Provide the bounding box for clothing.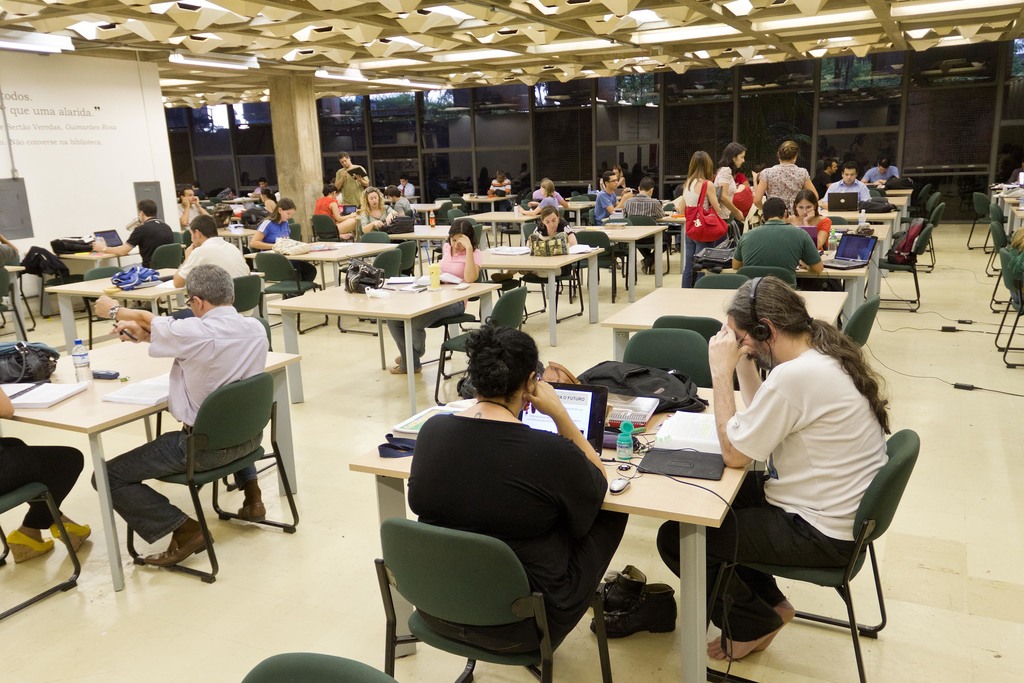
[238,188,276,204].
